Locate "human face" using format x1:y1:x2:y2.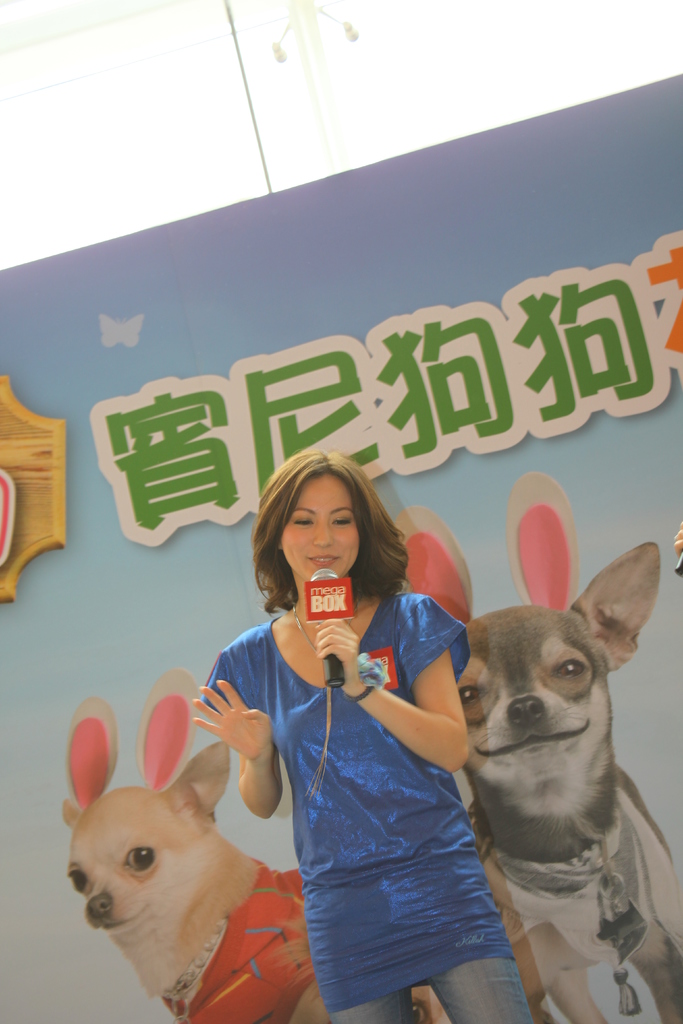
283:475:358:586.
